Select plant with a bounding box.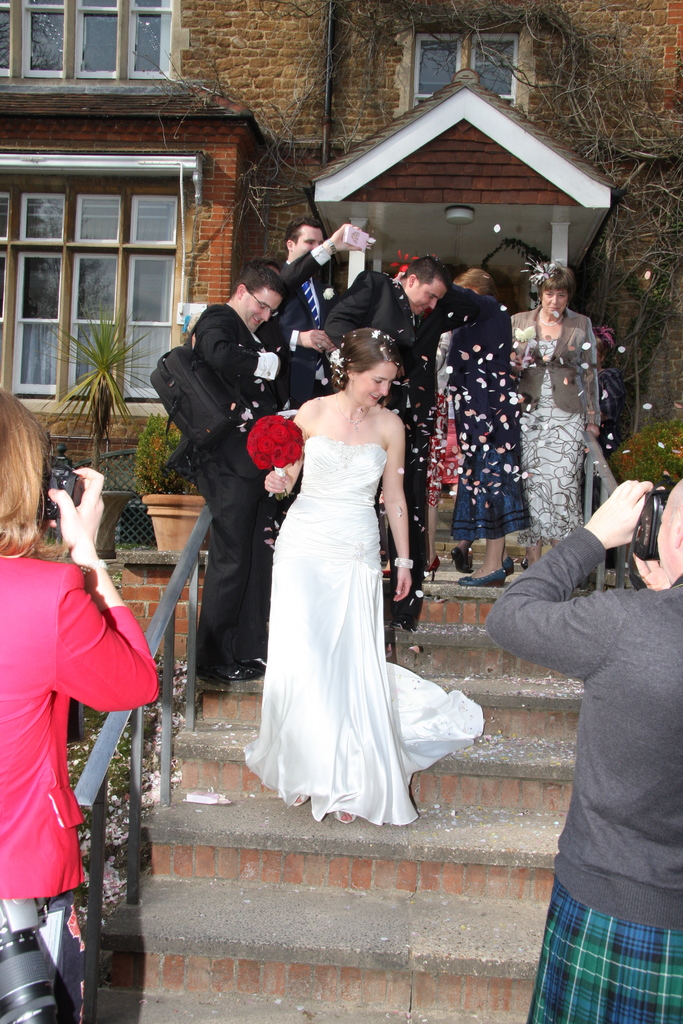
{"x1": 611, "y1": 429, "x2": 682, "y2": 482}.
